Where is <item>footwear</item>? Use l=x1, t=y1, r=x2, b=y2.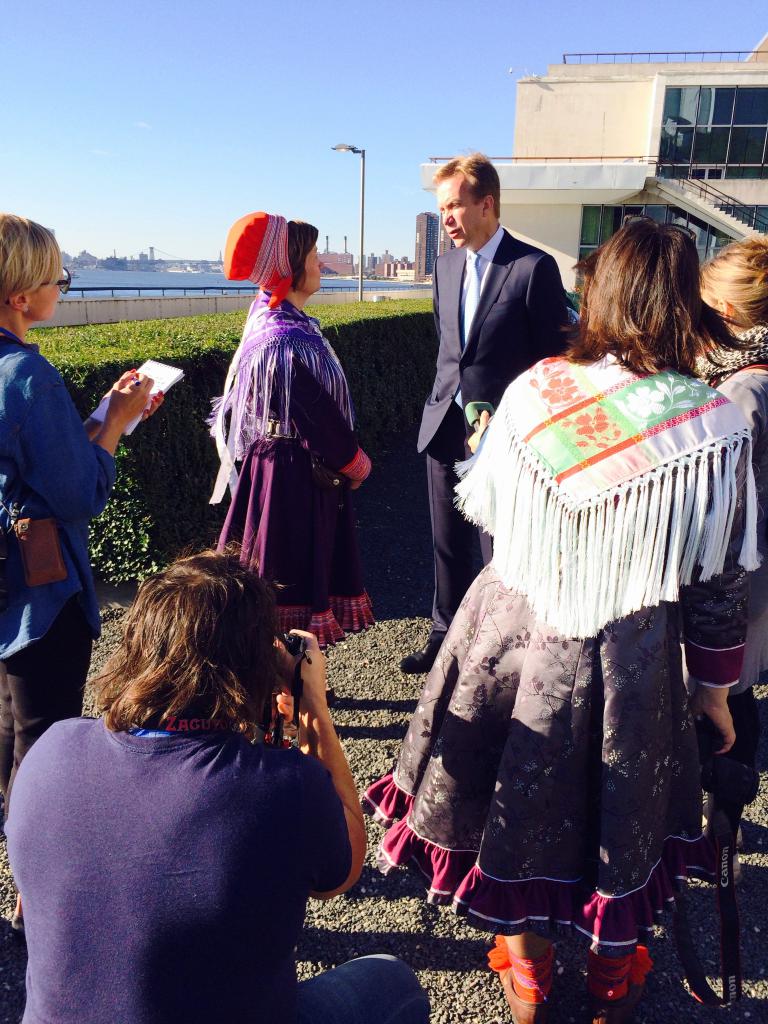
l=588, t=923, r=668, b=1012.
